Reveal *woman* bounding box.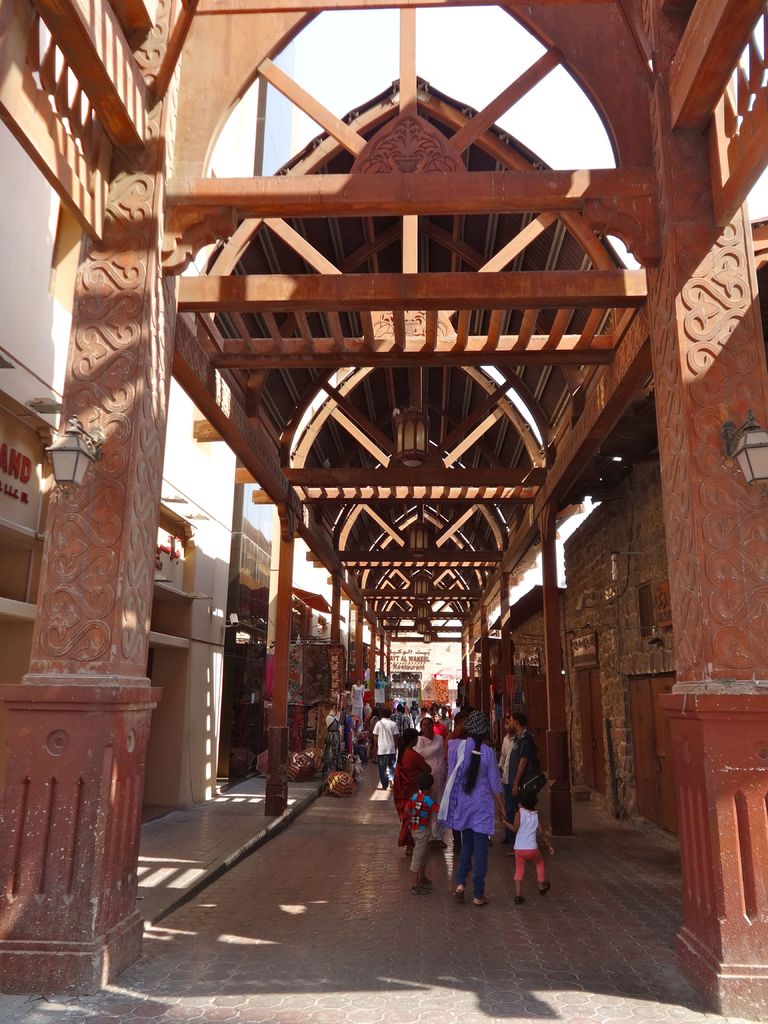
Revealed: [447,707,454,723].
